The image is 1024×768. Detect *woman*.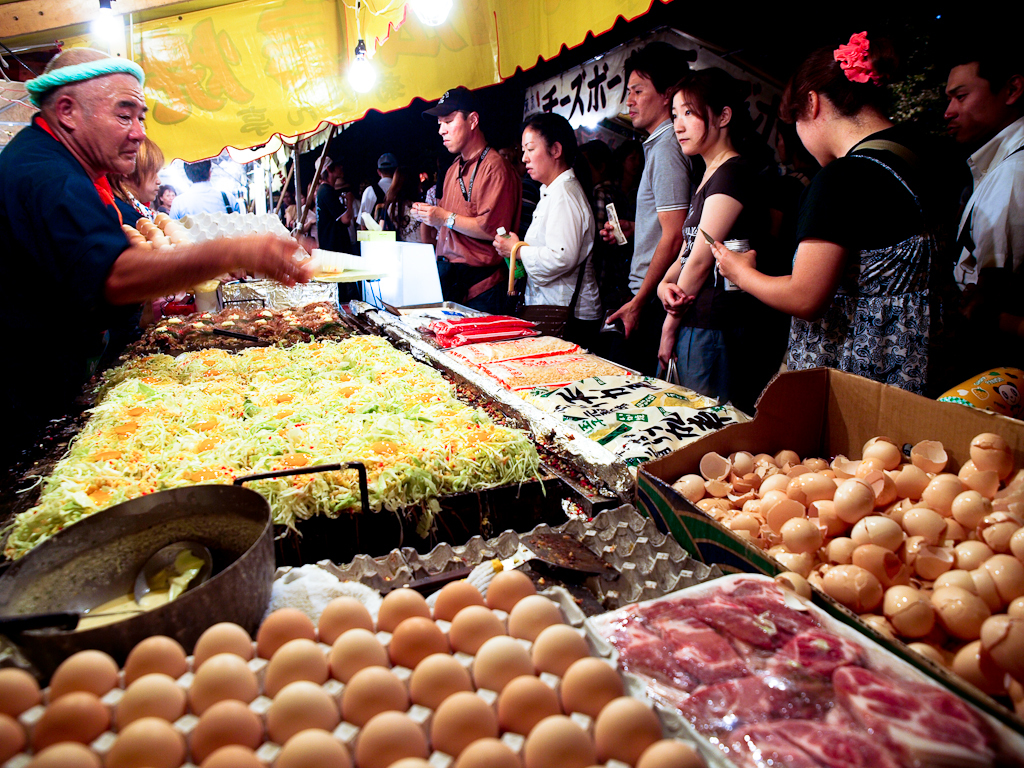
Detection: [left=729, top=27, right=970, bottom=413].
